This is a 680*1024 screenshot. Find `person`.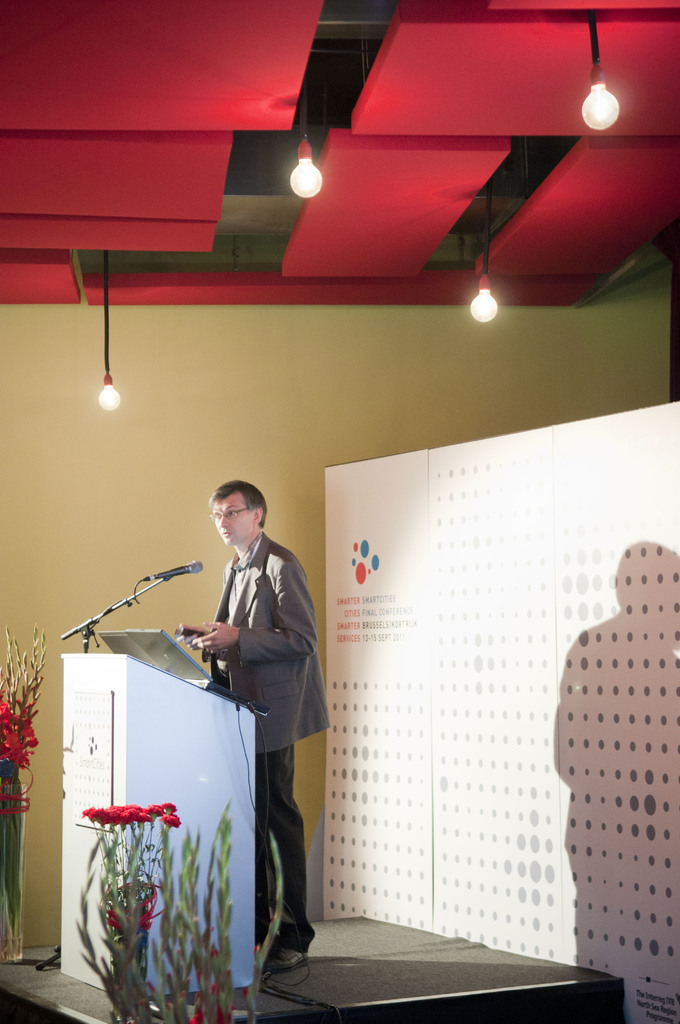
Bounding box: <bbox>182, 477, 330, 972</bbox>.
